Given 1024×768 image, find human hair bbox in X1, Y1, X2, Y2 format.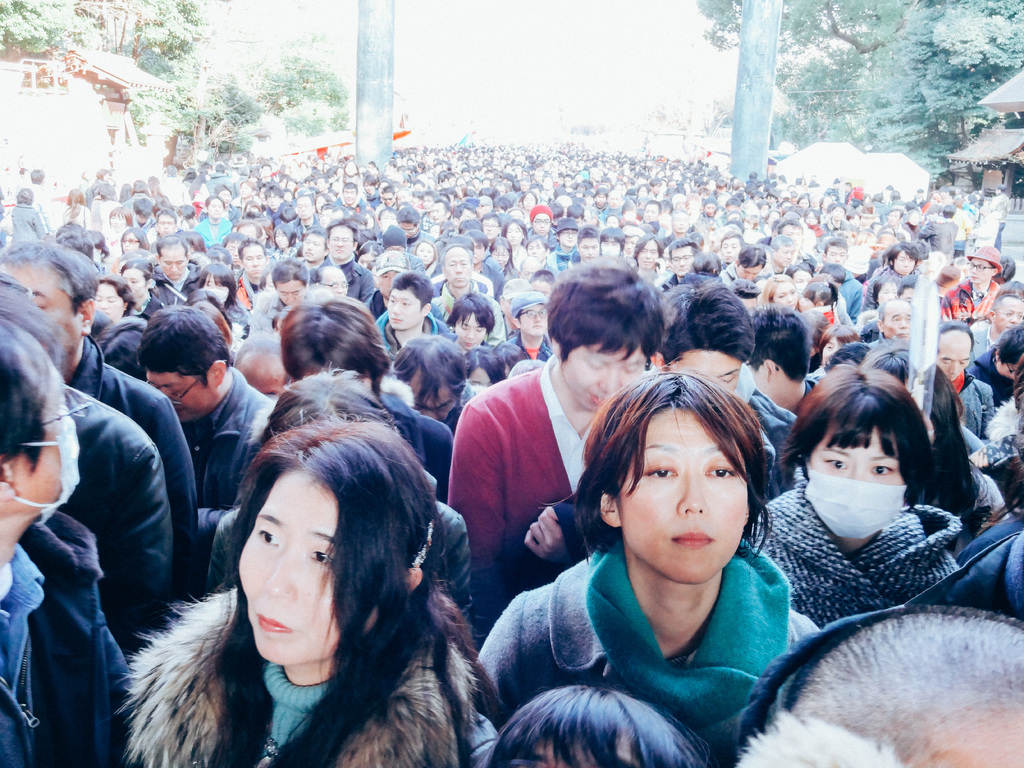
1011, 352, 1023, 404.
